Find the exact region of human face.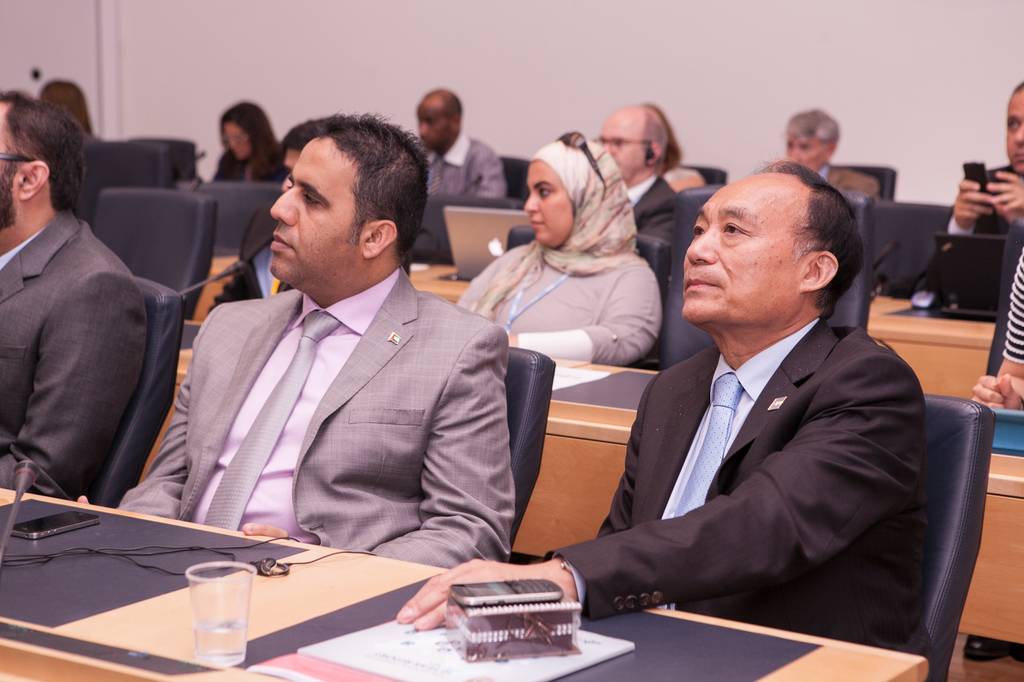
Exact region: x1=222, y1=123, x2=252, y2=168.
